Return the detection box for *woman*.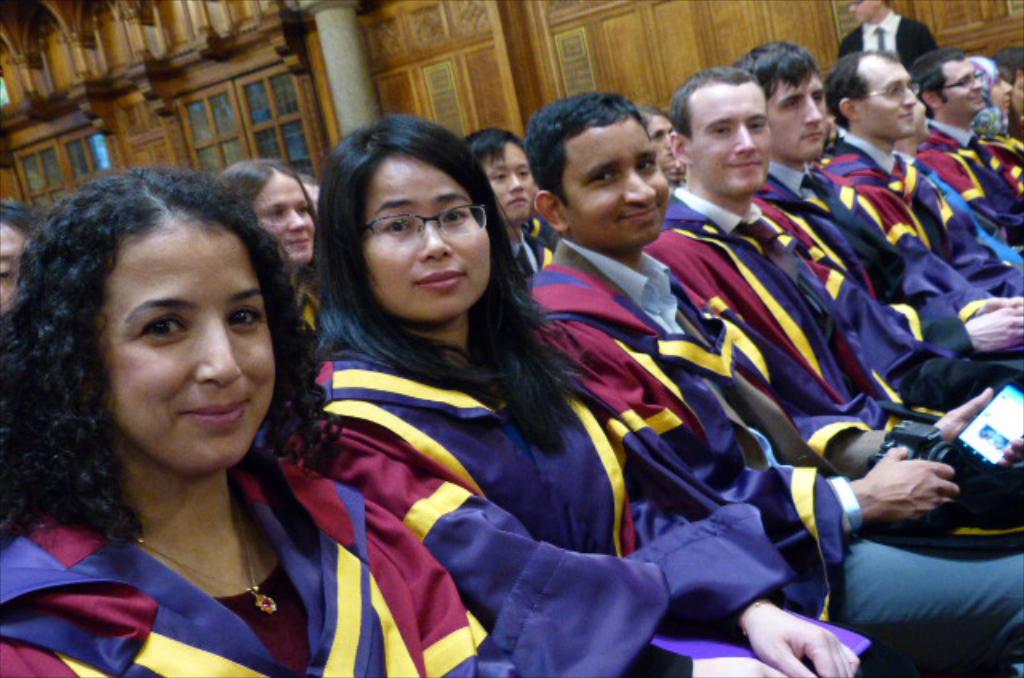
rect(19, 152, 392, 672).
